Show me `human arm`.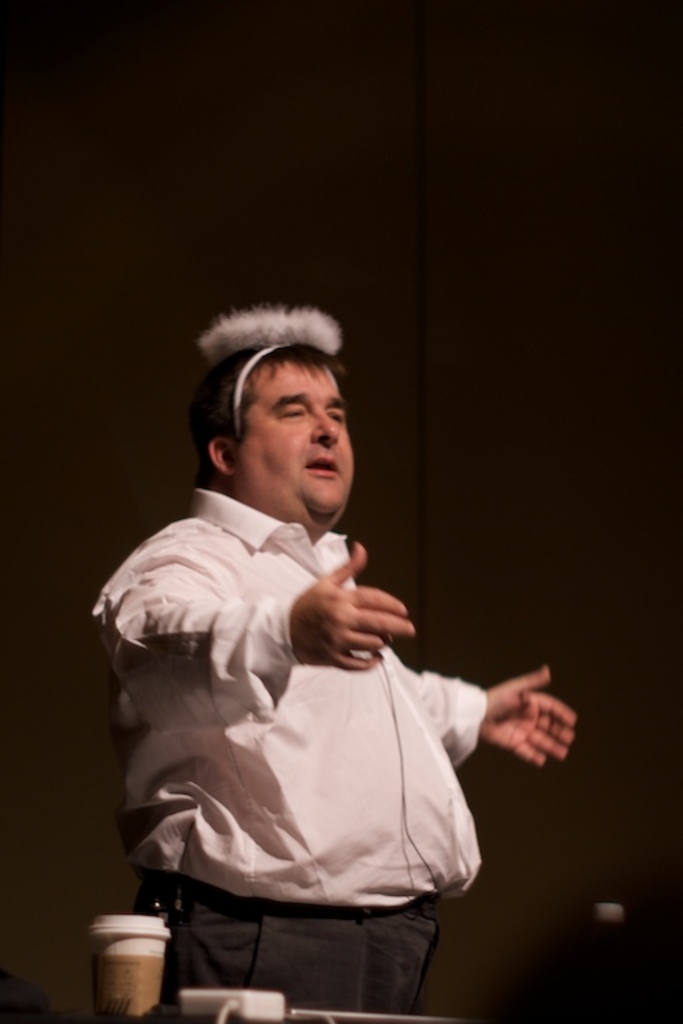
`human arm` is here: select_region(92, 545, 419, 723).
